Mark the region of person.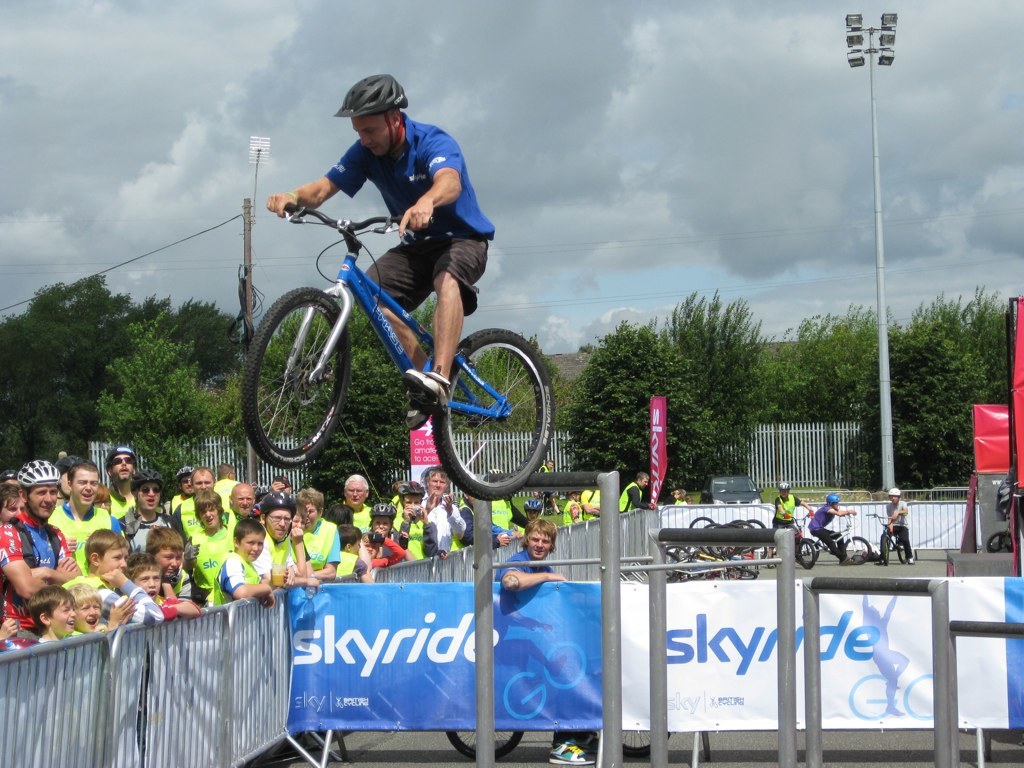
Region: <box>26,583,77,641</box>.
